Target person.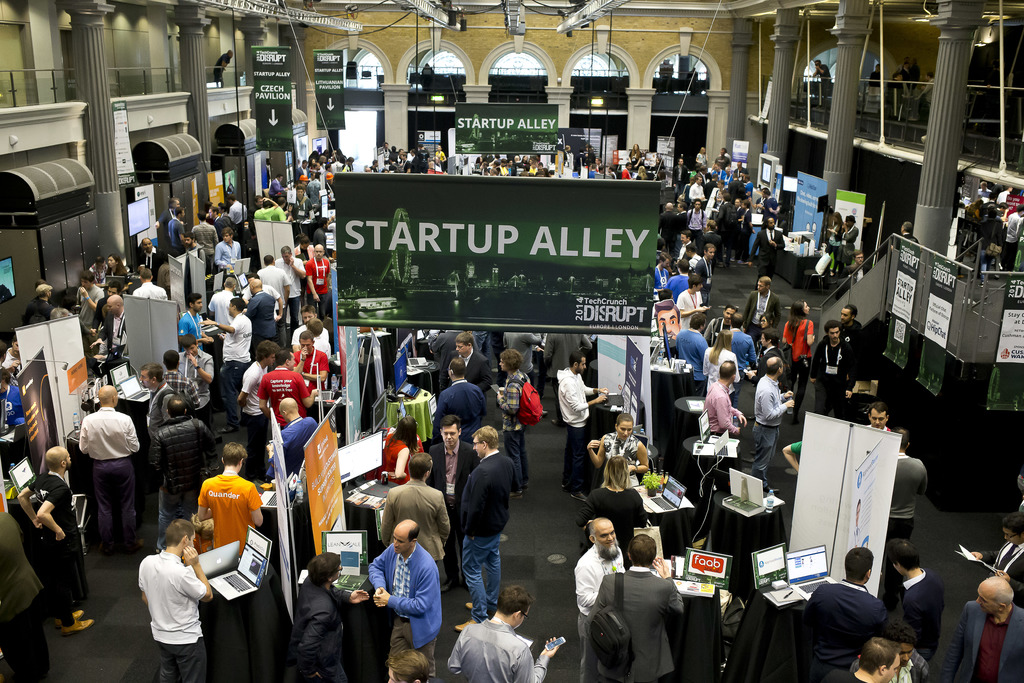
Target region: box(809, 60, 833, 104).
